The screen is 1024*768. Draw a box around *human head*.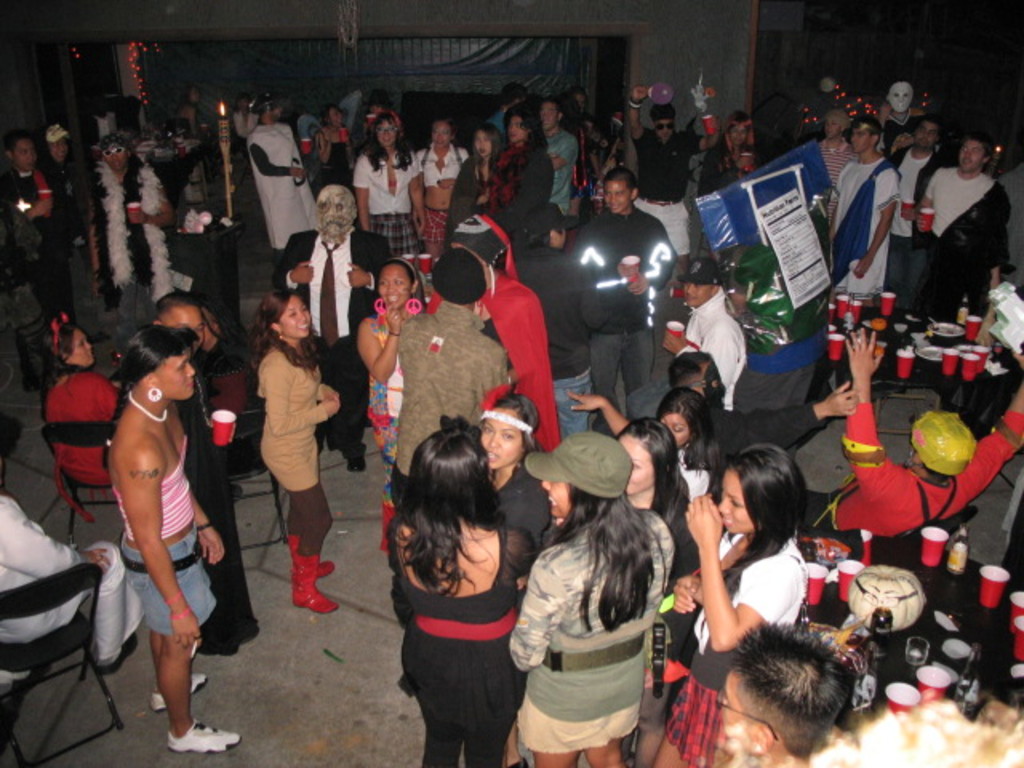
(613, 419, 686, 498).
